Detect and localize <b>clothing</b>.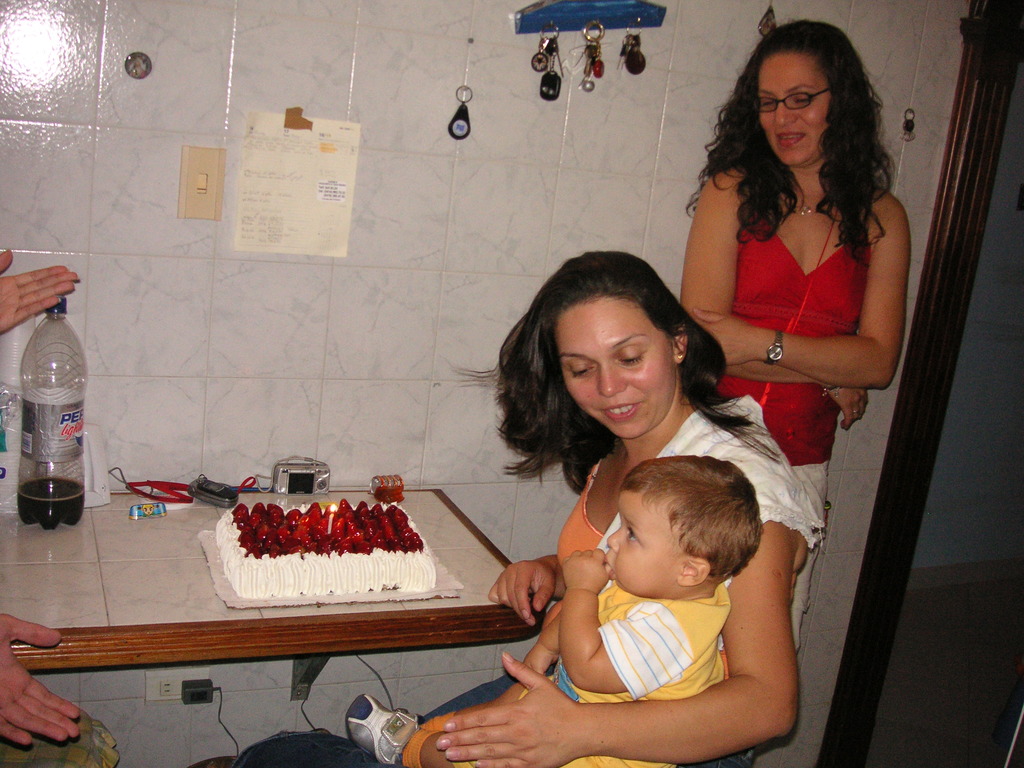
Localized at (left=711, top=205, right=872, bottom=461).
